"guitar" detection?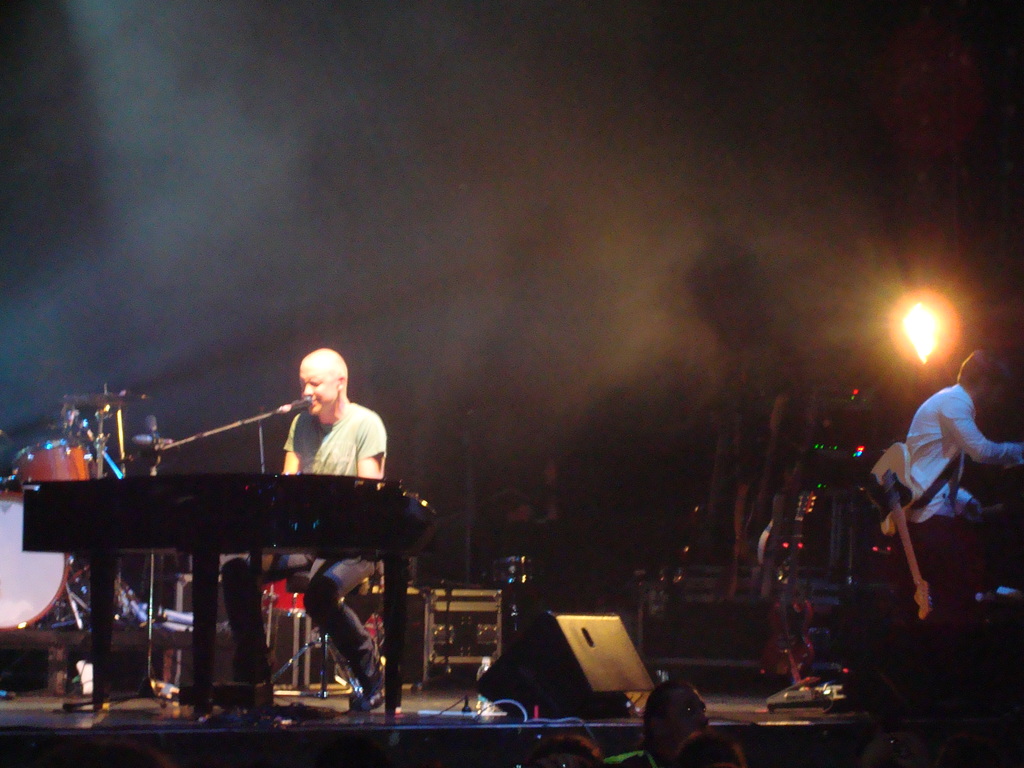
{"x1": 860, "y1": 440, "x2": 934, "y2": 620}
